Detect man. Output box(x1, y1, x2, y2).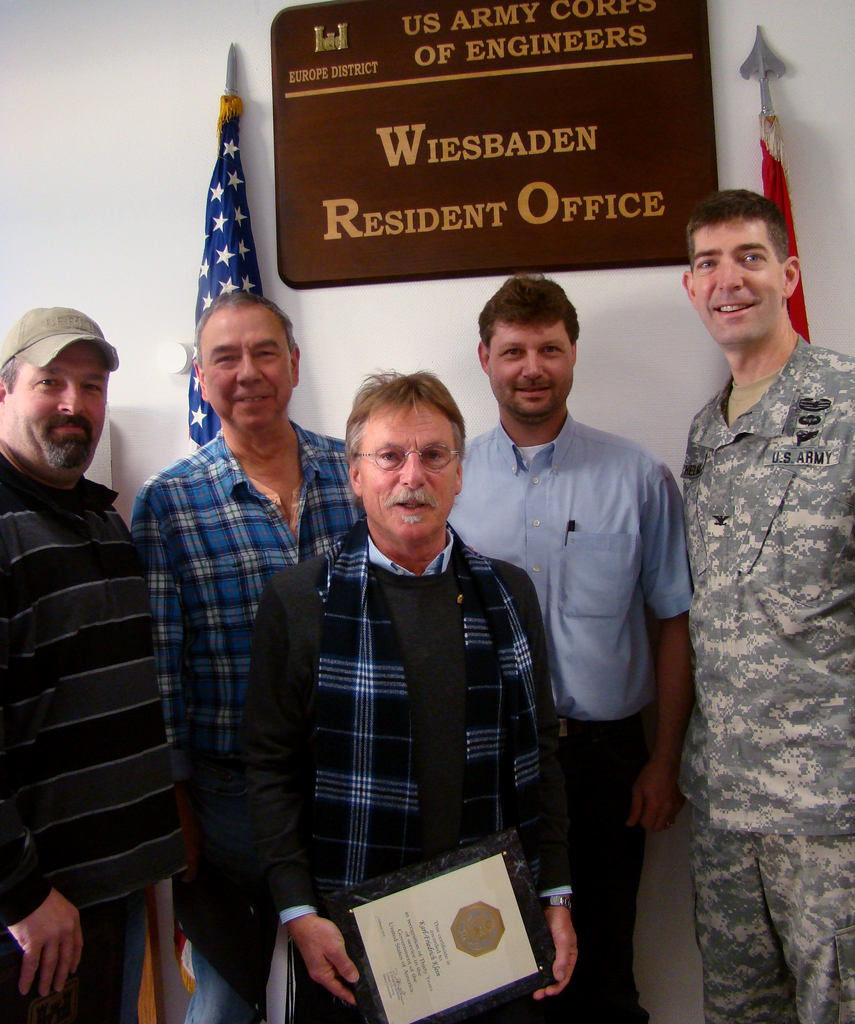
box(449, 281, 698, 1023).
